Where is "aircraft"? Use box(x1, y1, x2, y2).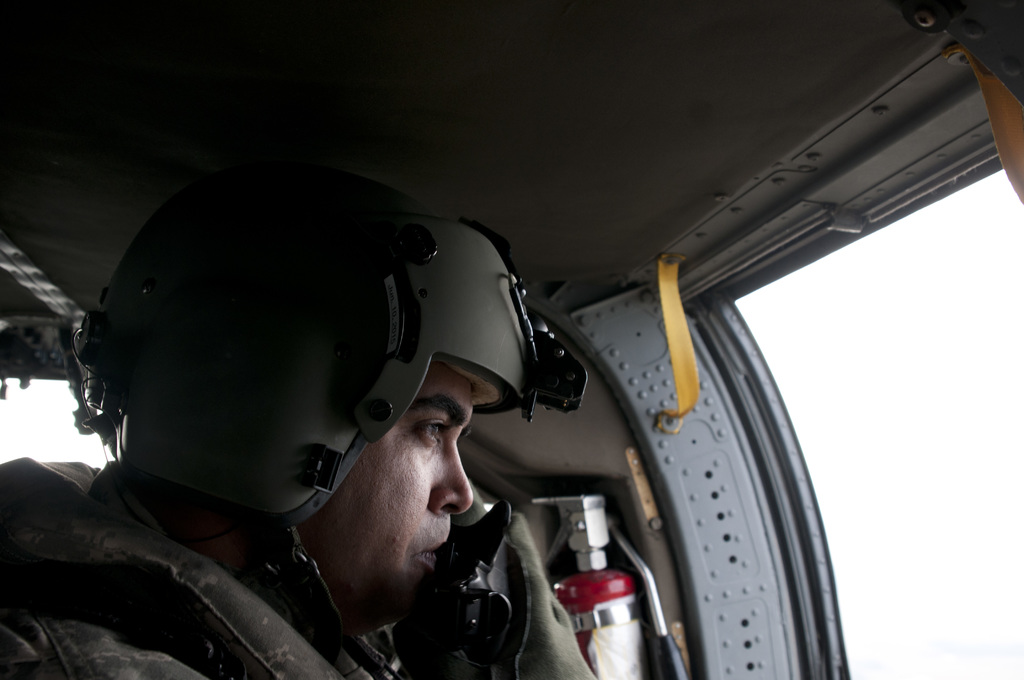
box(74, 61, 970, 679).
